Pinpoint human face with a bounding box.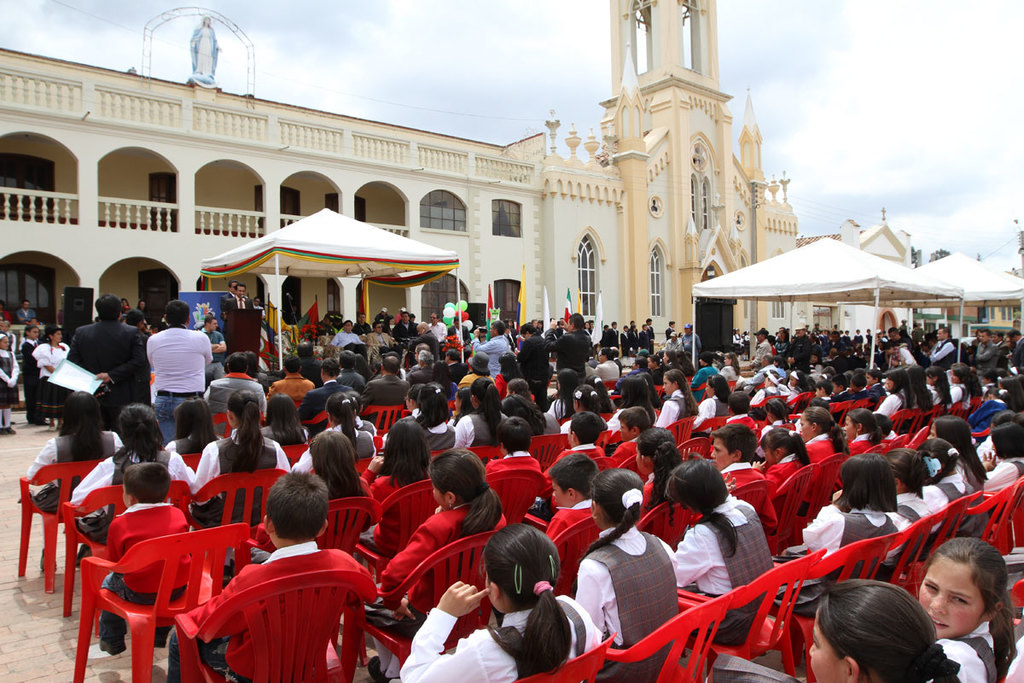
bbox=[643, 324, 649, 330].
